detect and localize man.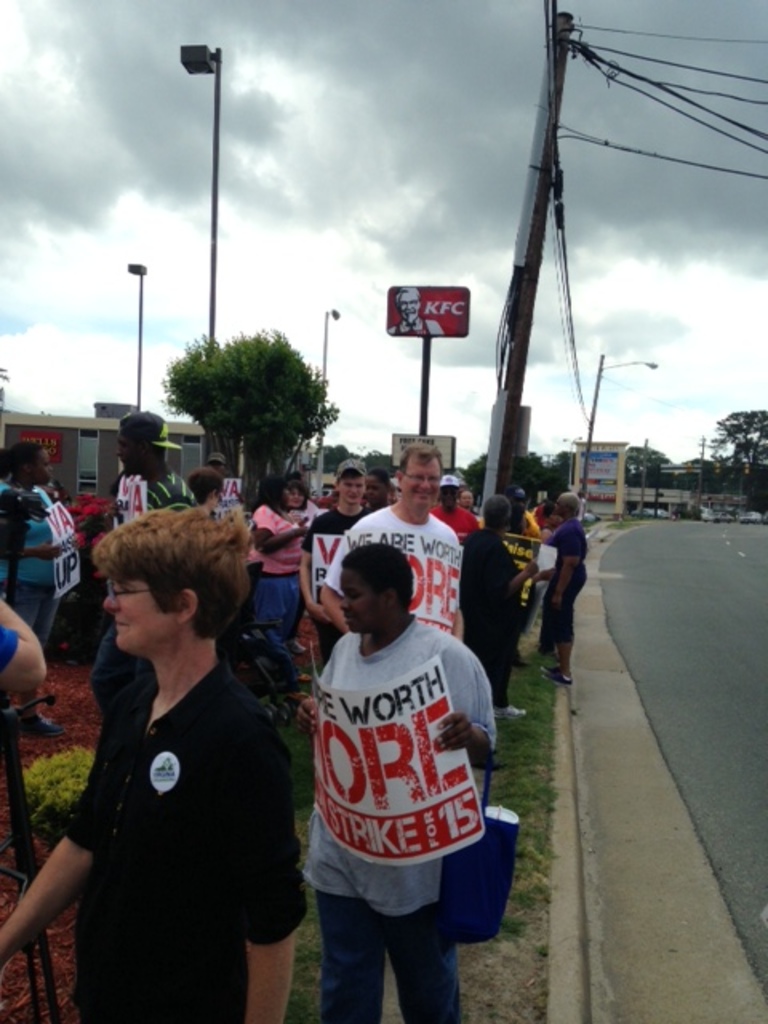
Localized at box(99, 414, 218, 738).
